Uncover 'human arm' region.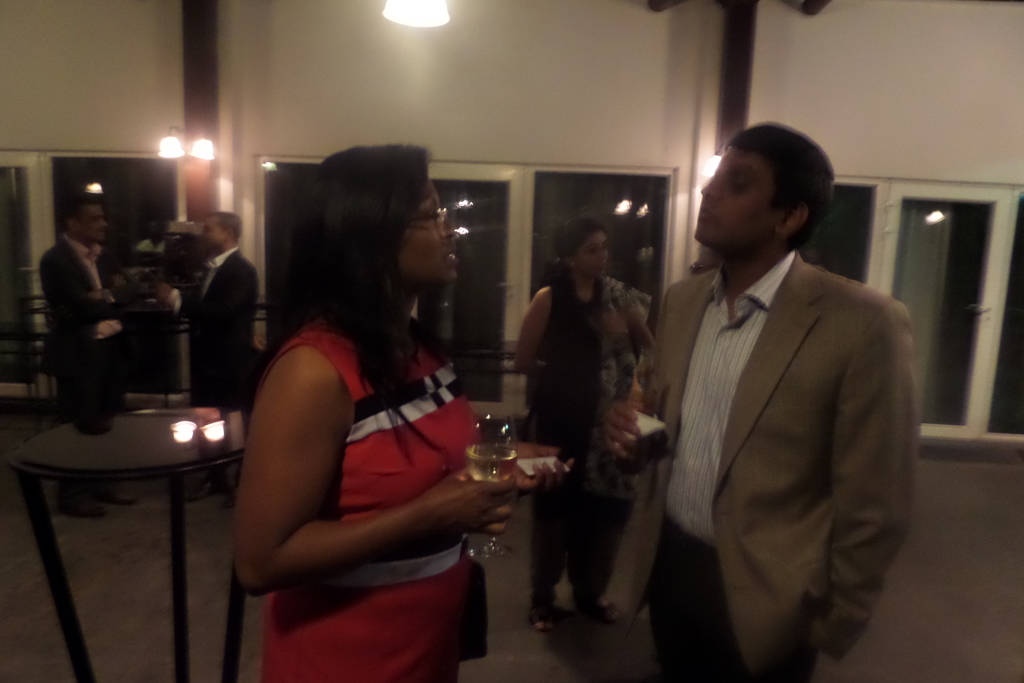
Uncovered: region(234, 343, 518, 594).
